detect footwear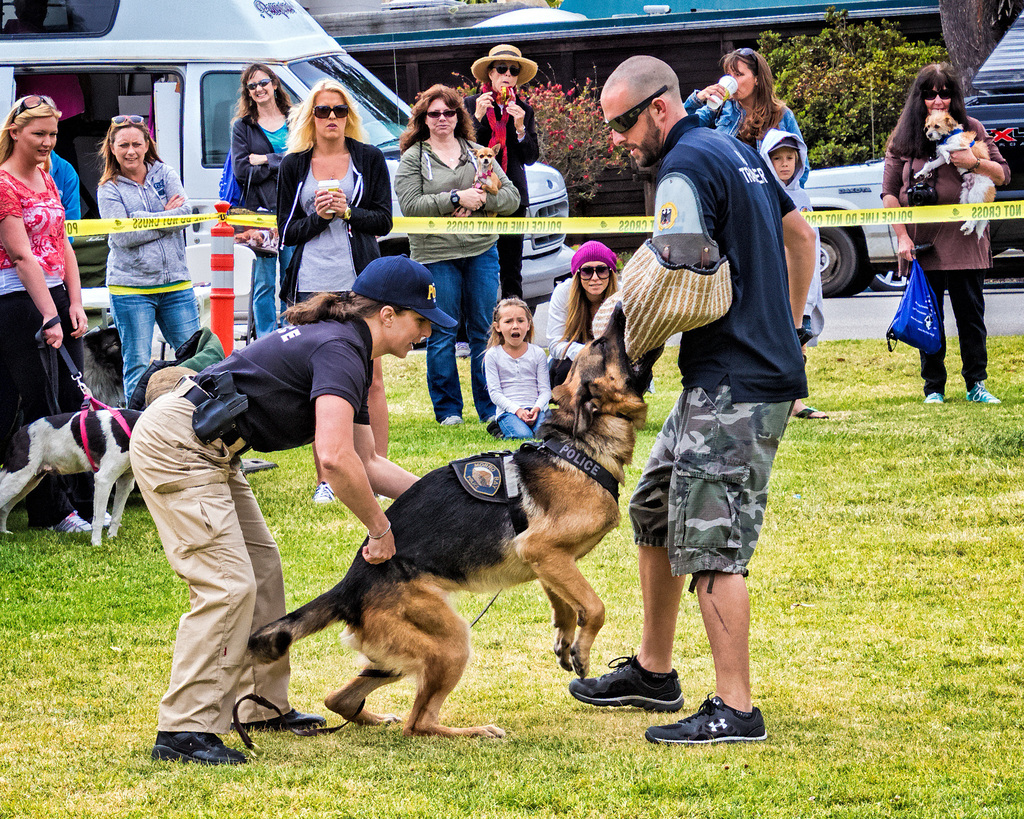
detection(662, 685, 765, 759)
